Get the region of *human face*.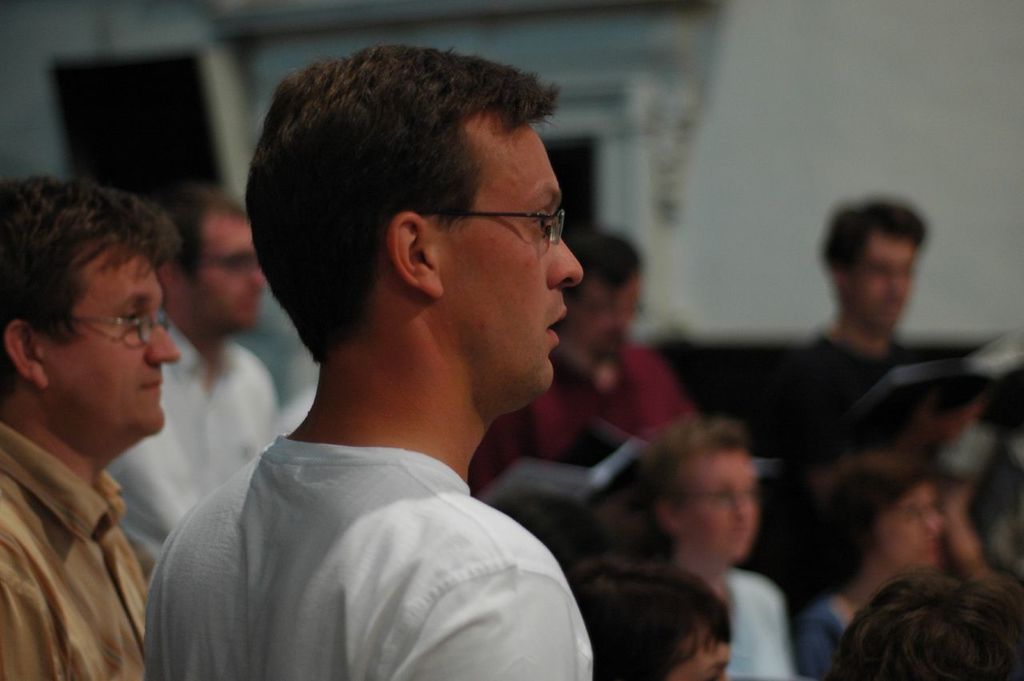
(left=38, top=252, right=199, bottom=451).
